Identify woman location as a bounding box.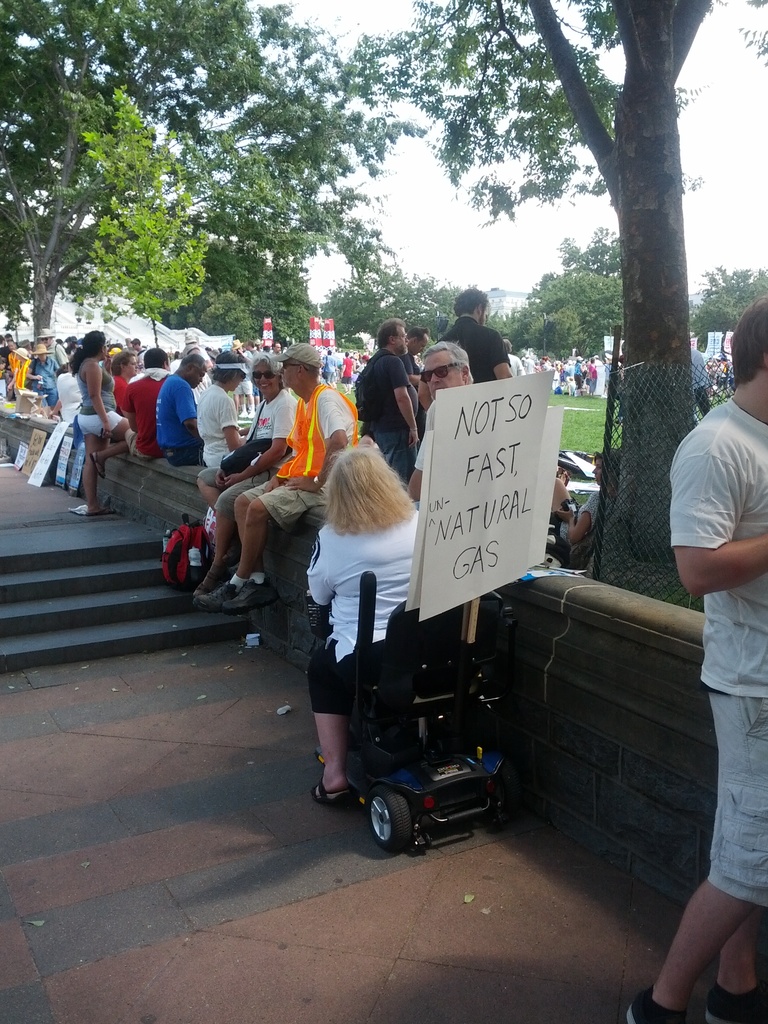
detection(69, 326, 134, 513).
